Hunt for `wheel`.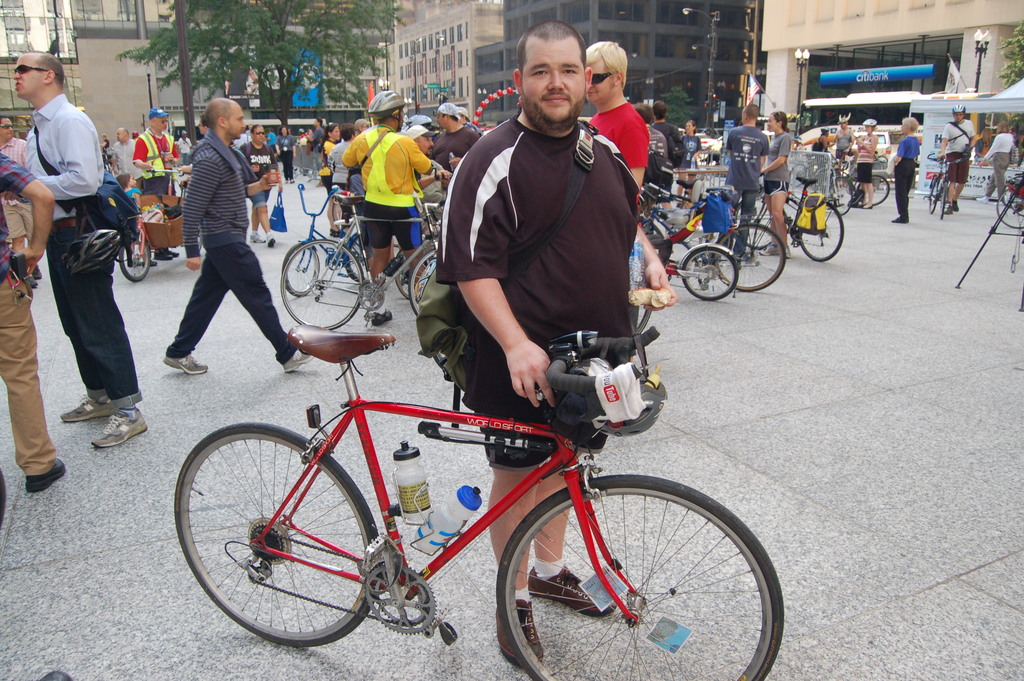
Hunted down at <box>177,420,378,650</box>.
